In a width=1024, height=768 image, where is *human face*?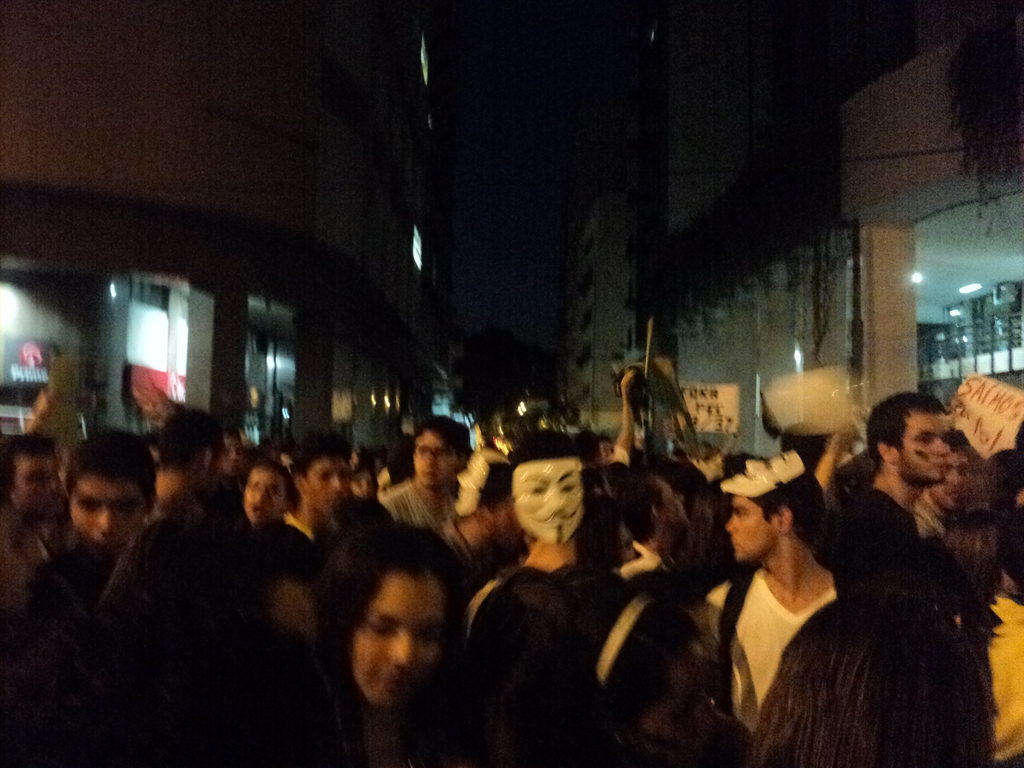
x1=242, y1=471, x2=294, y2=520.
